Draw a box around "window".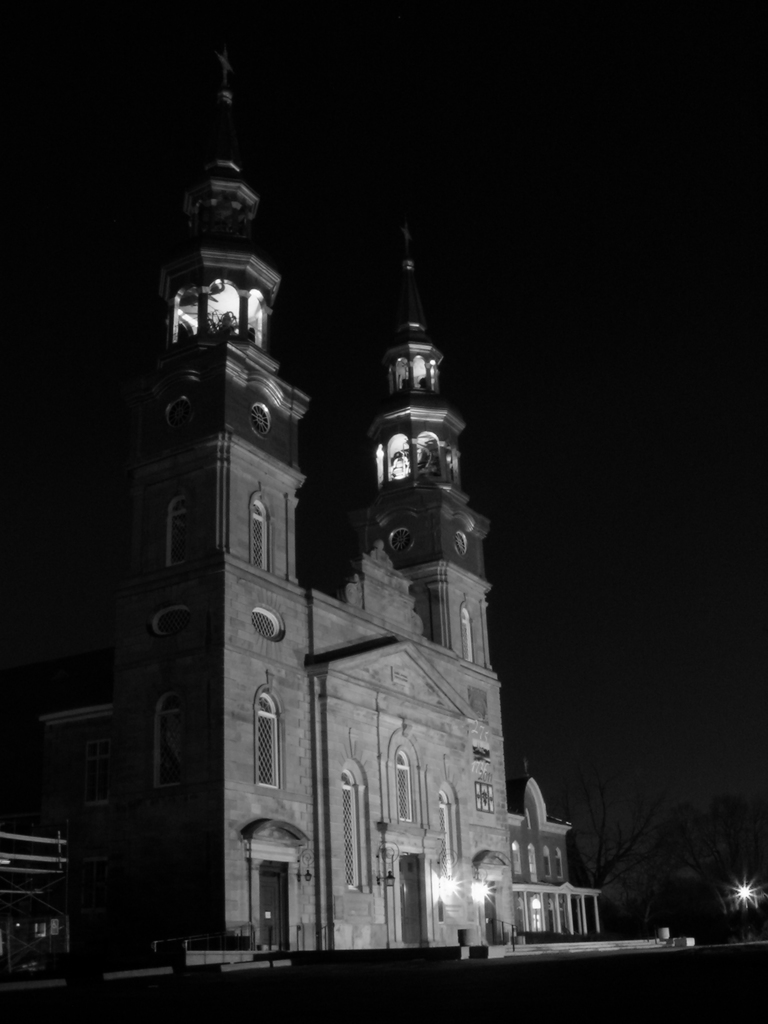
l=157, t=397, r=195, b=435.
